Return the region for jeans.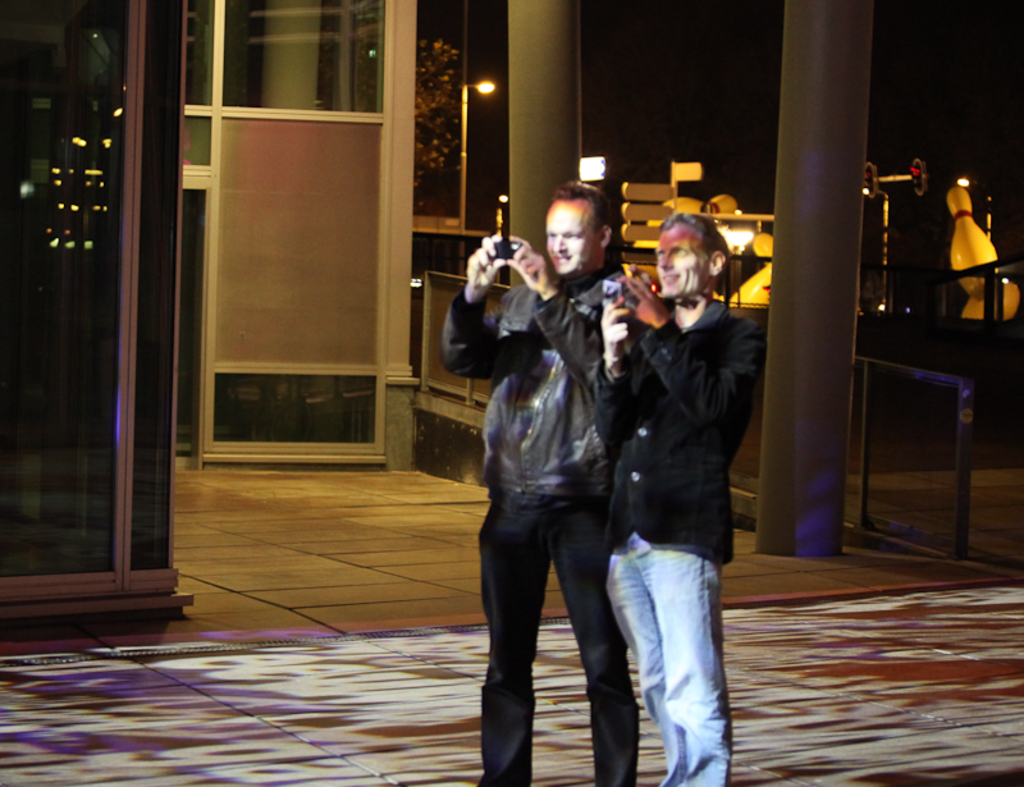
bbox(595, 522, 726, 773).
